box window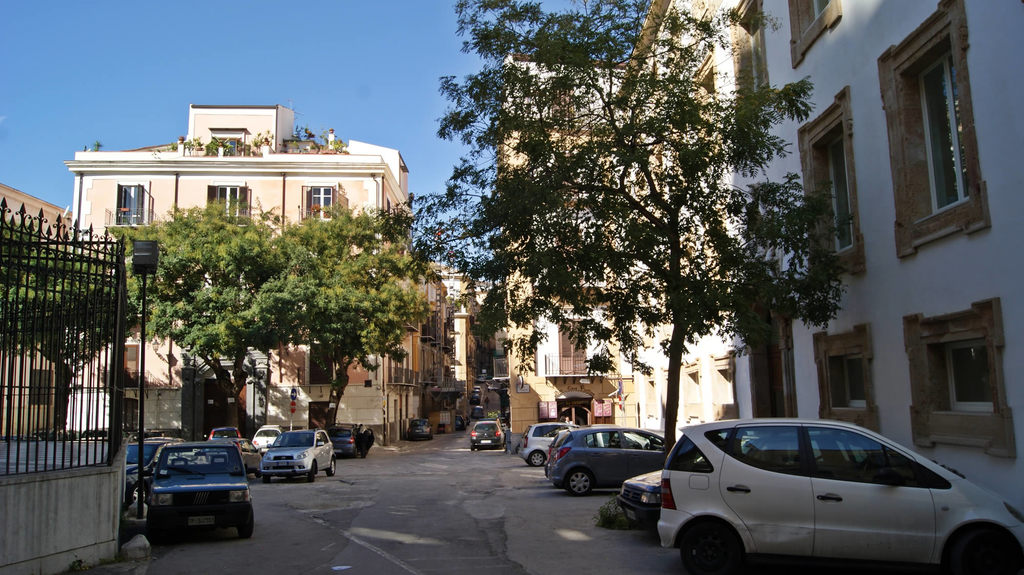
bbox=(751, 10, 772, 88)
